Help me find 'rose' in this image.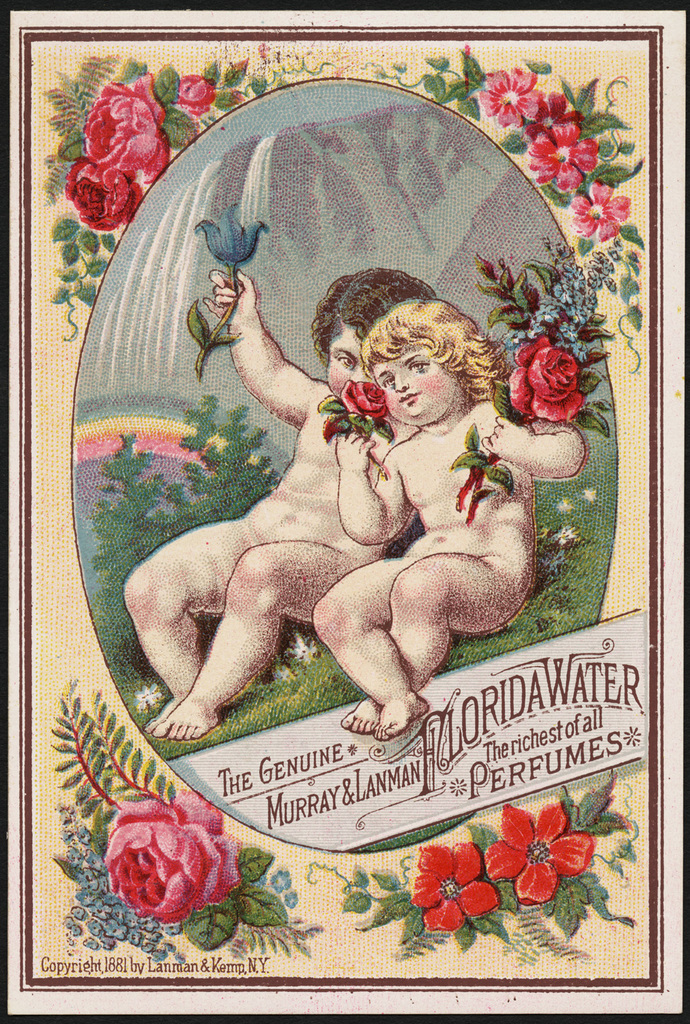
Found it: [66, 161, 138, 227].
